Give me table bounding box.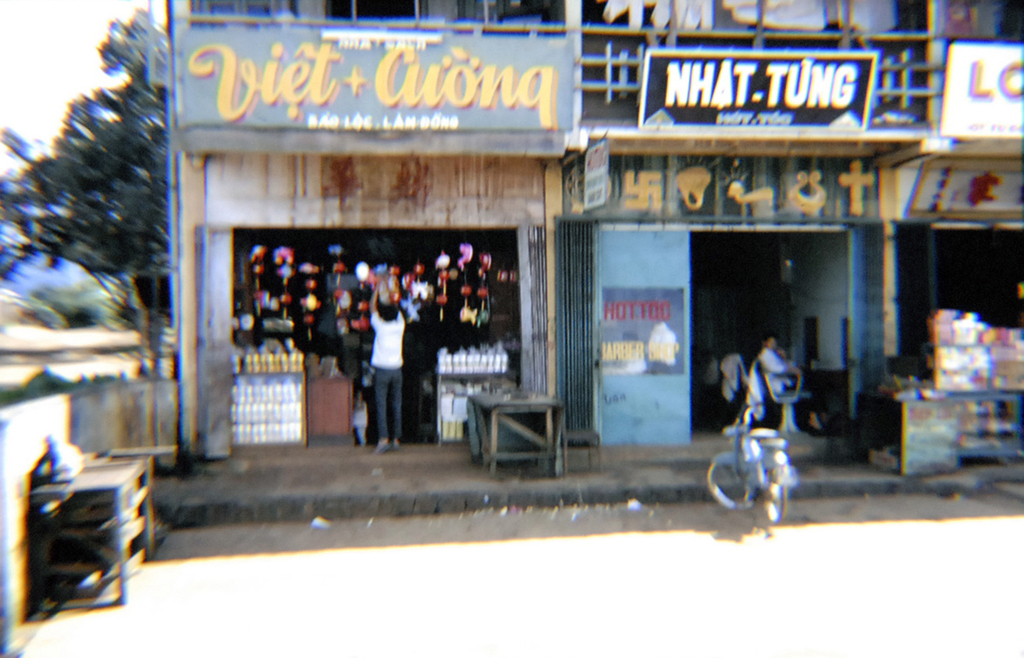
[x1=464, y1=397, x2=581, y2=473].
